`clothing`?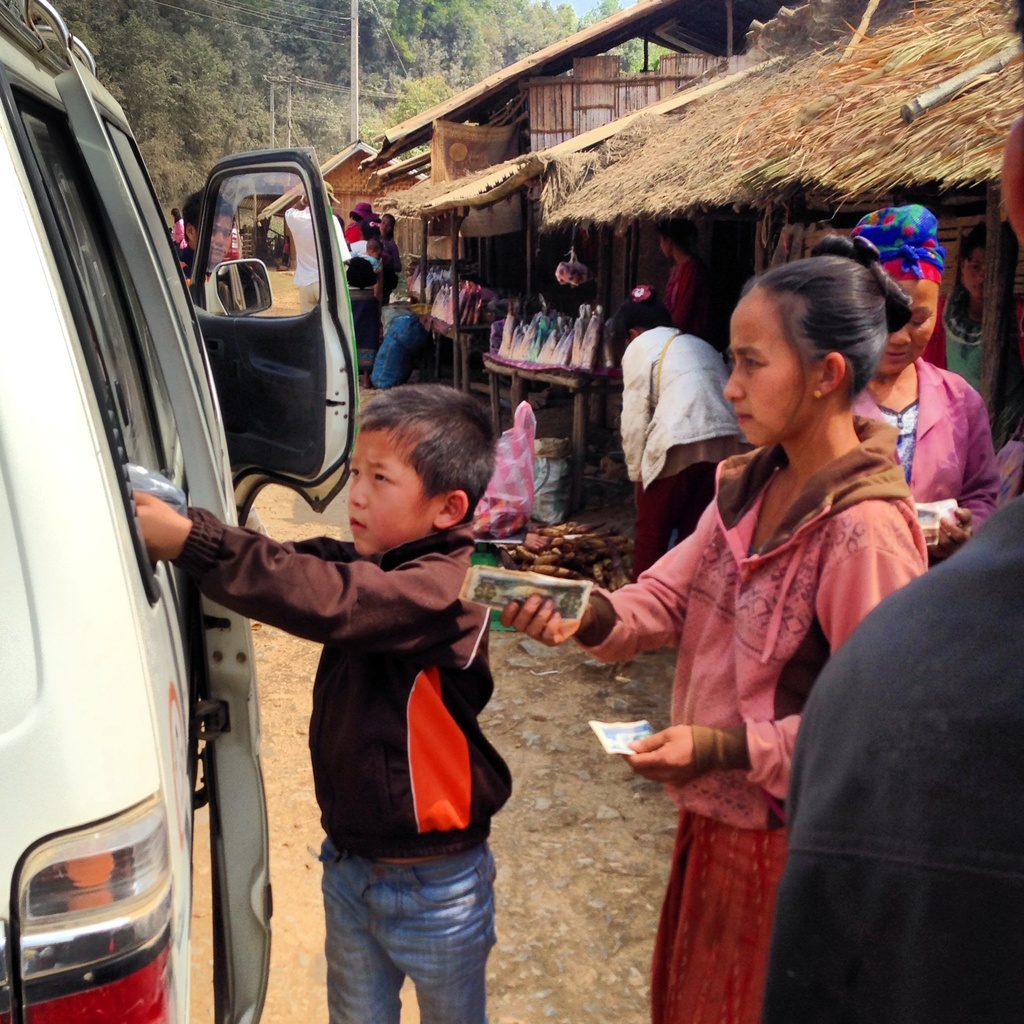
{"left": 284, "top": 205, "right": 350, "bottom": 314}
